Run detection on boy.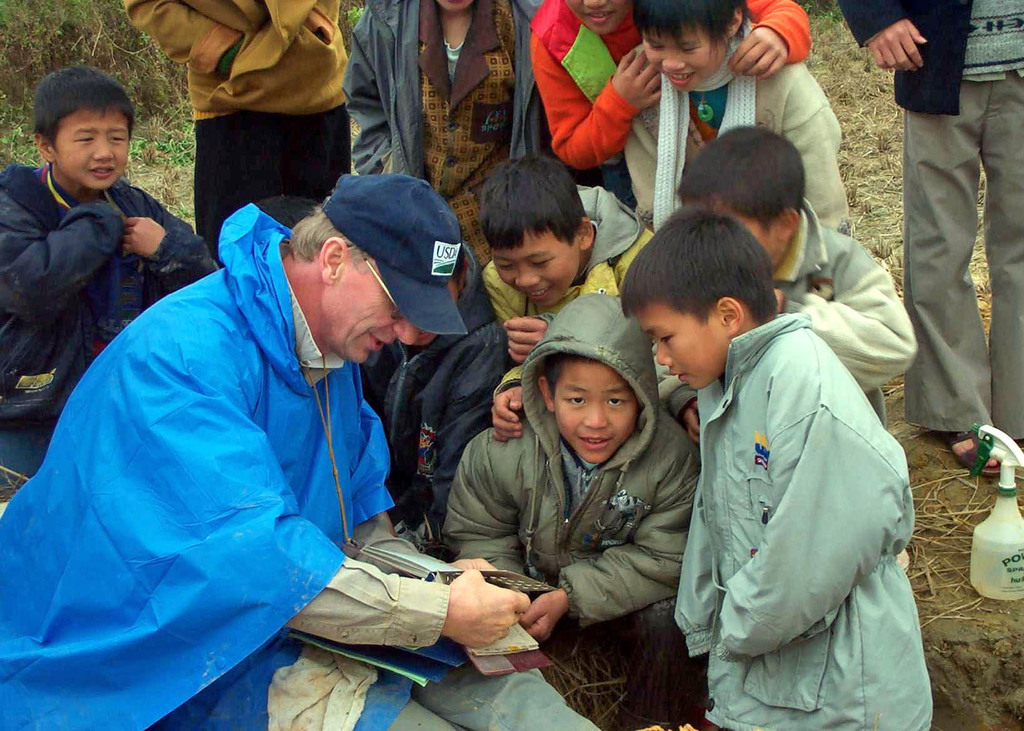
Result: locate(484, 204, 932, 730).
